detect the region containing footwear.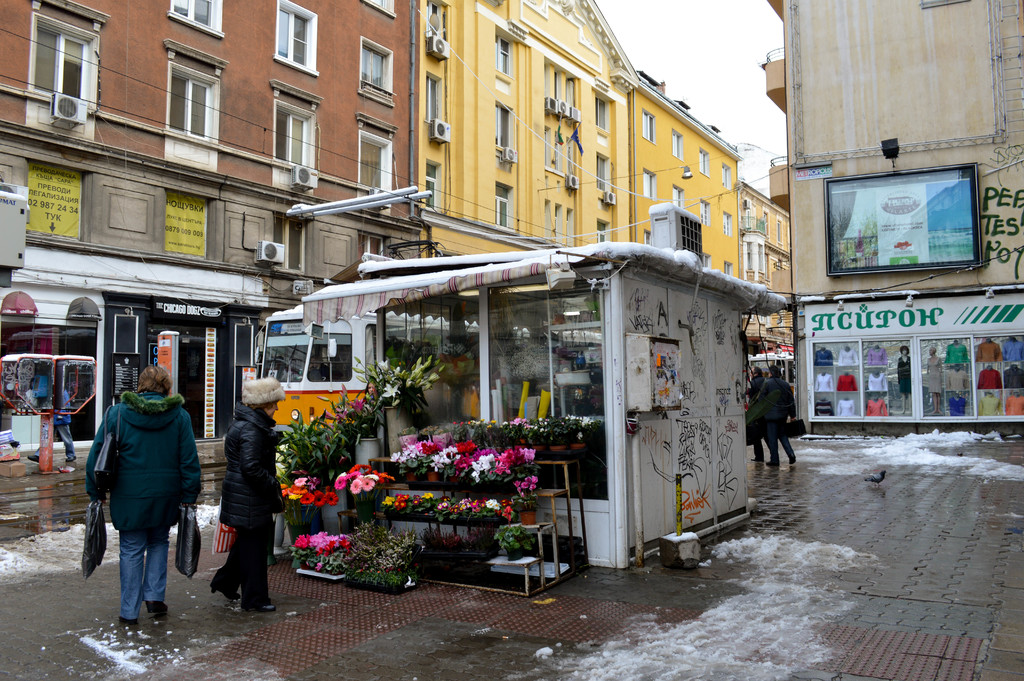
Rect(750, 455, 762, 461).
